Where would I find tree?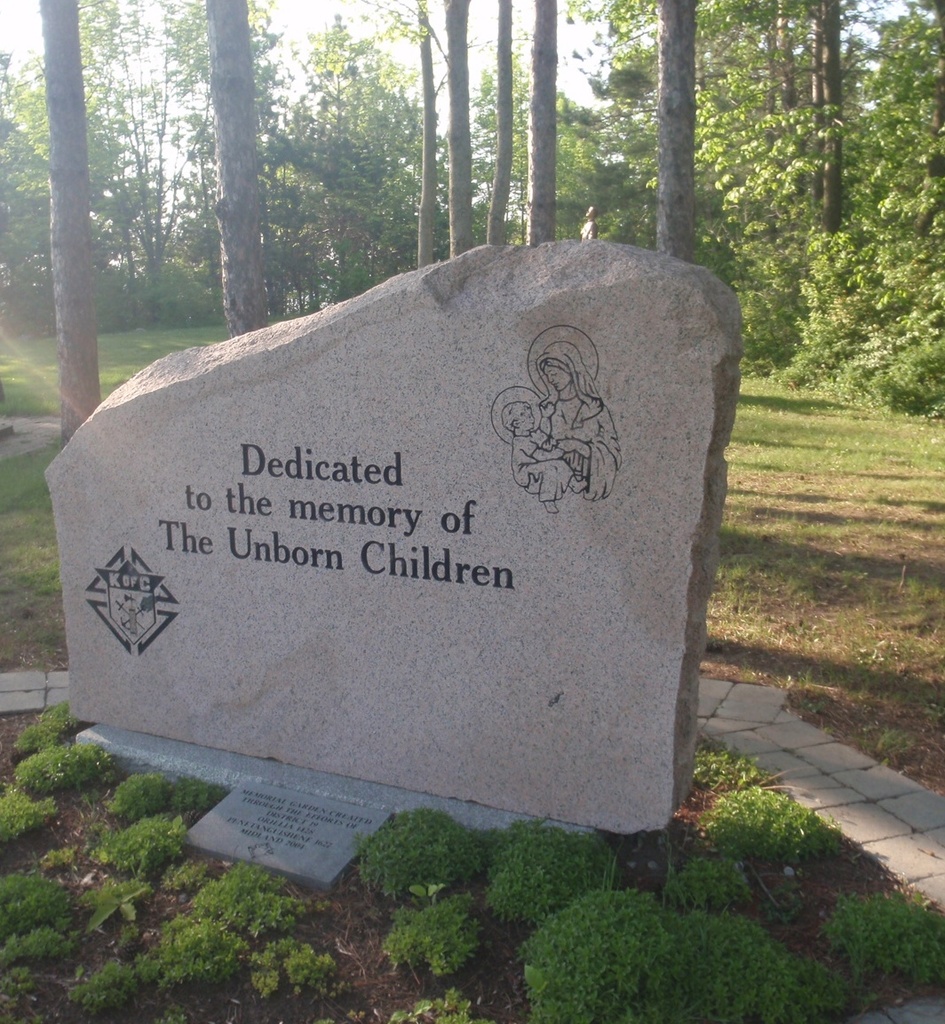
At (left=654, top=0, right=697, bottom=258).
